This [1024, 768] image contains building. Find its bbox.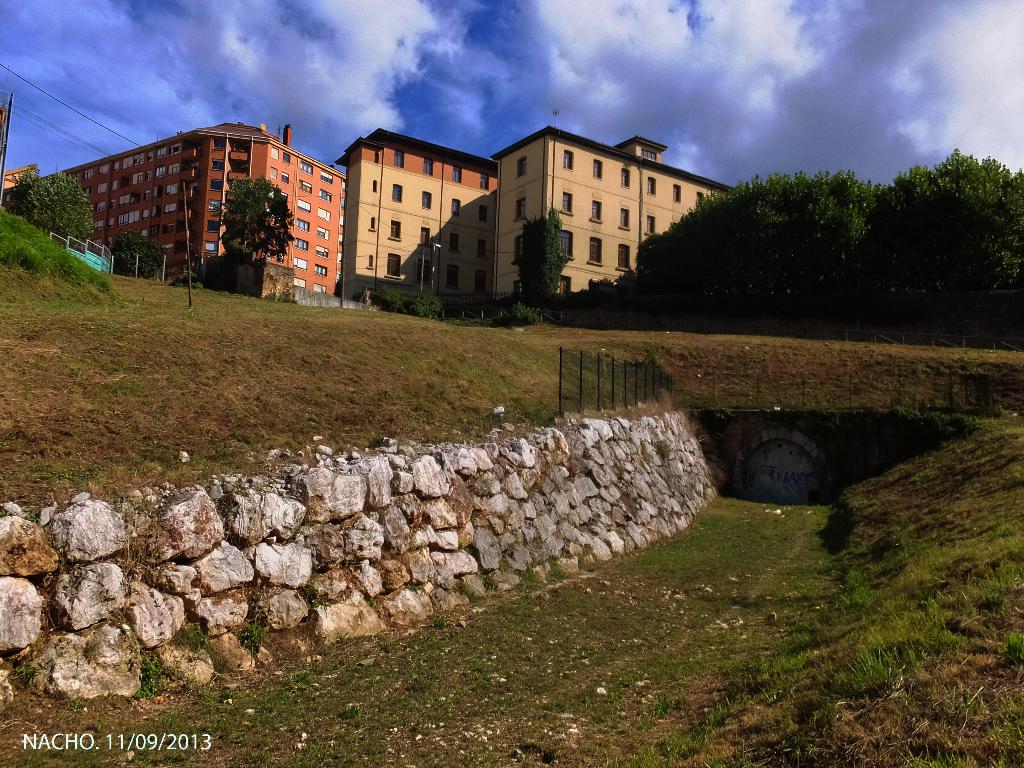
select_region(7, 105, 351, 307).
